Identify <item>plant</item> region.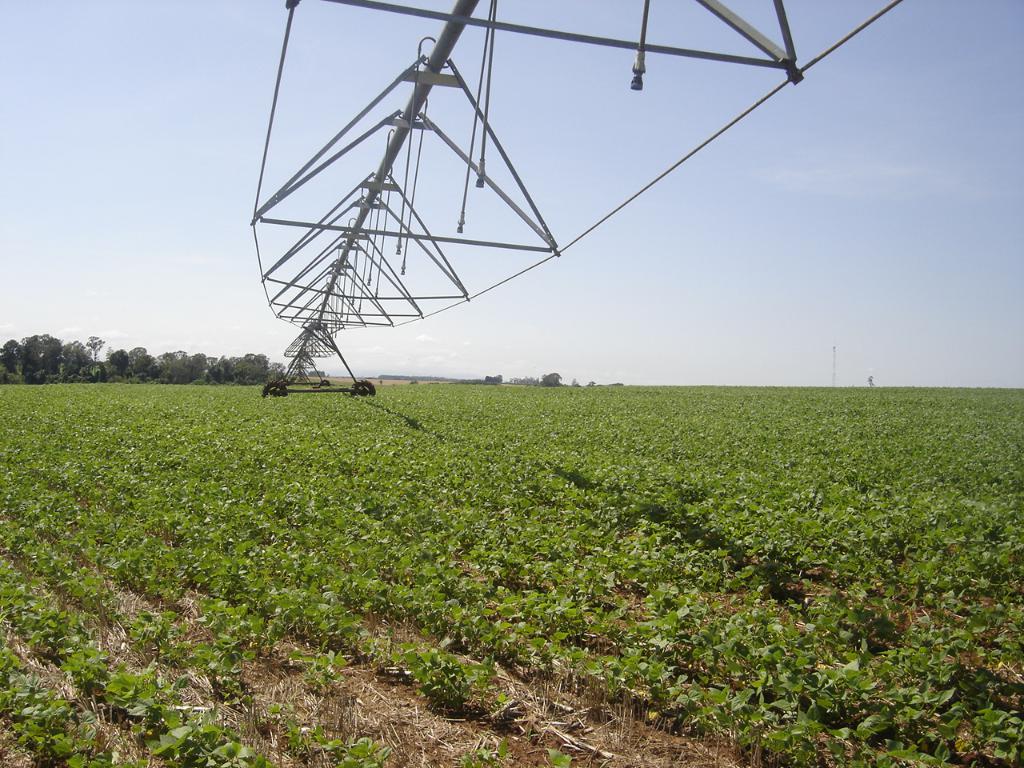
Region: rect(546, 746, 576, 767).
